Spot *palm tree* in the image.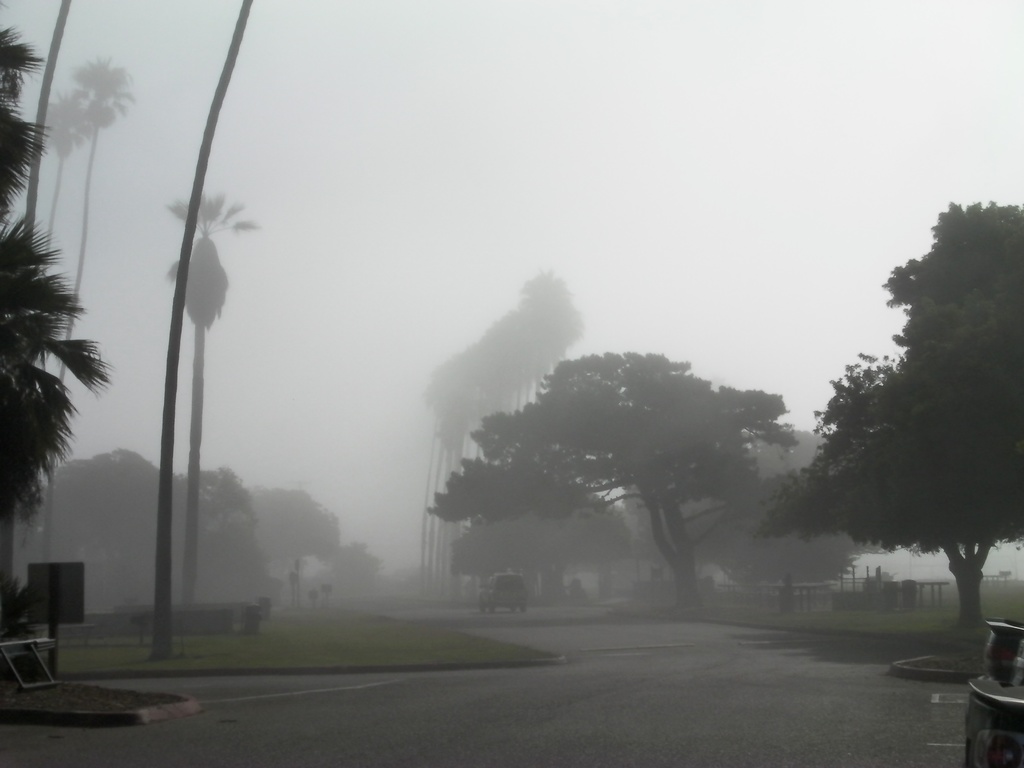
*palm tree* found at select_region(159, 187, 249, 607).
